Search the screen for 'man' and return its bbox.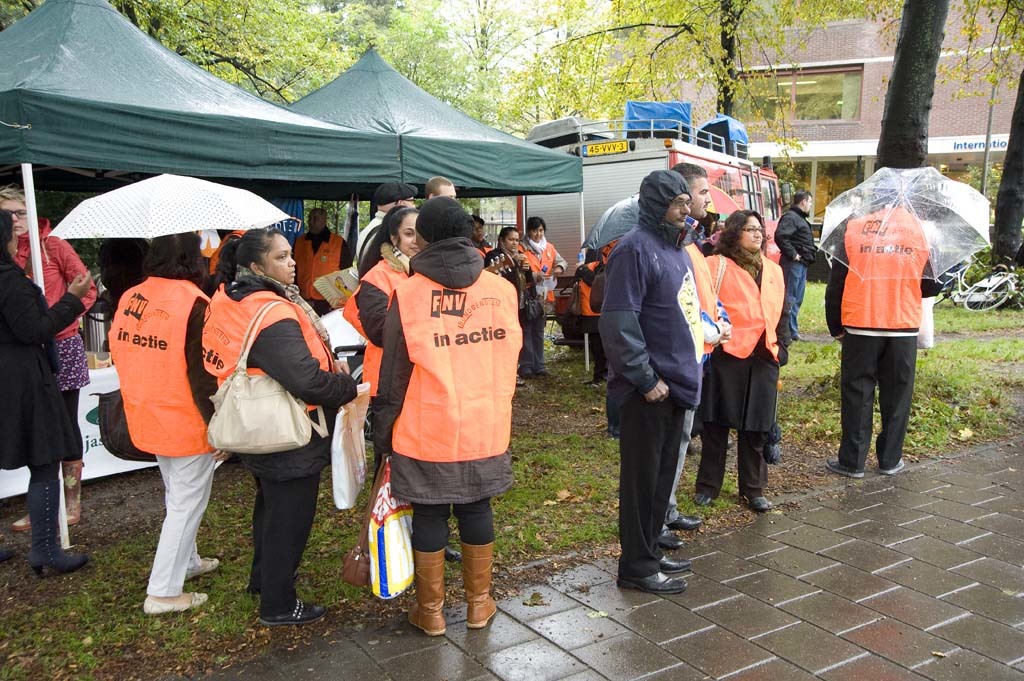
Found: box=[823, 180, 946, 480].
